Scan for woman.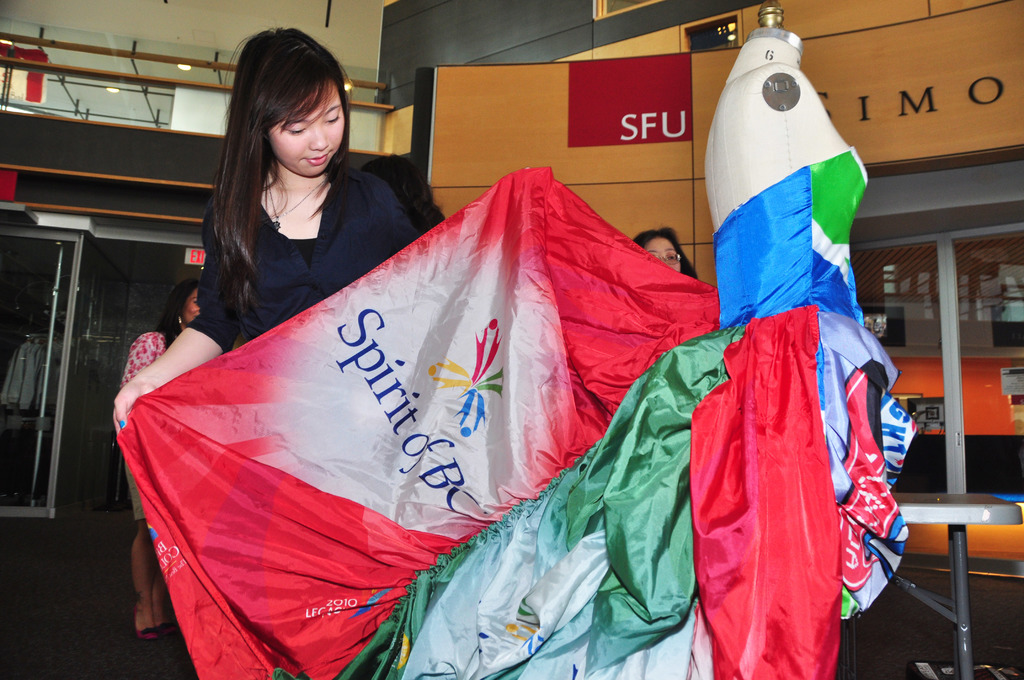
Scan result: box(118, 279, 201, 642).
